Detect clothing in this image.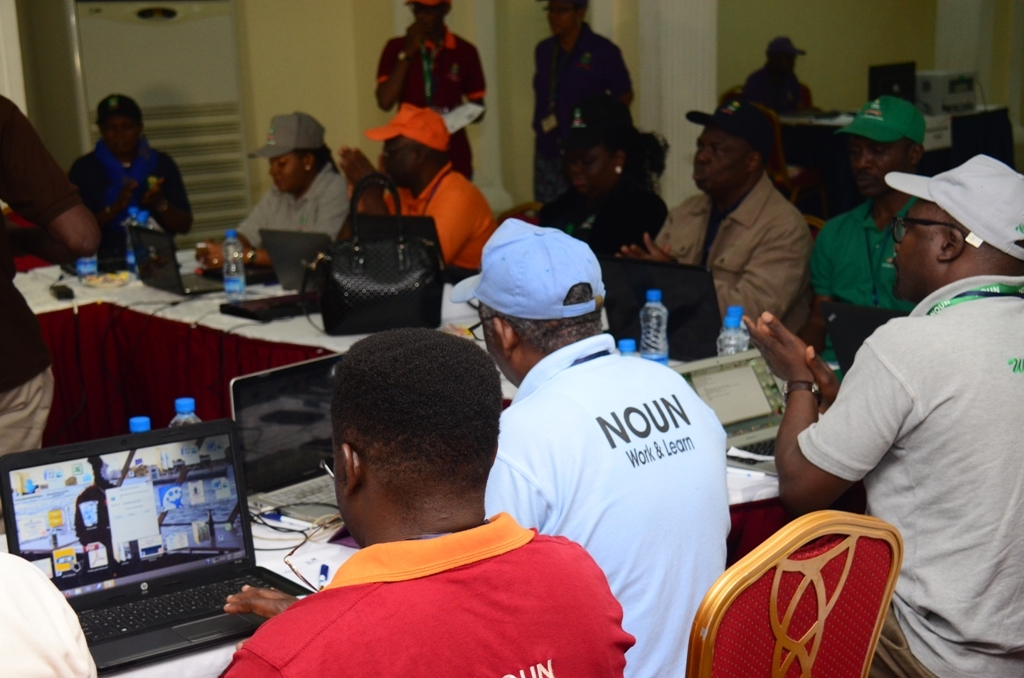
Detection: bbox(0, 90, 82, 455).
